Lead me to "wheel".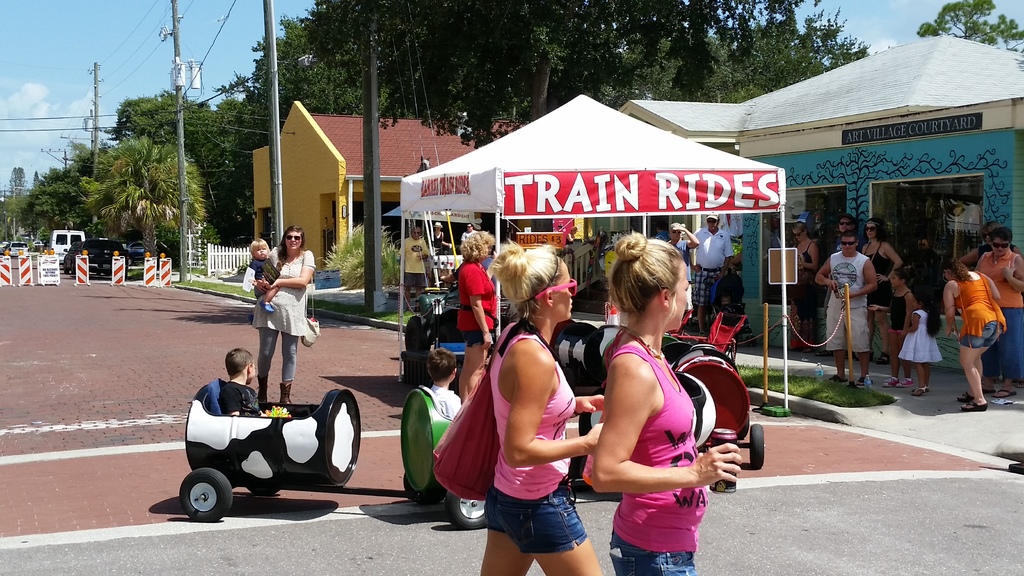
Lead to left=167, top=472, right=228, bottom=522.
